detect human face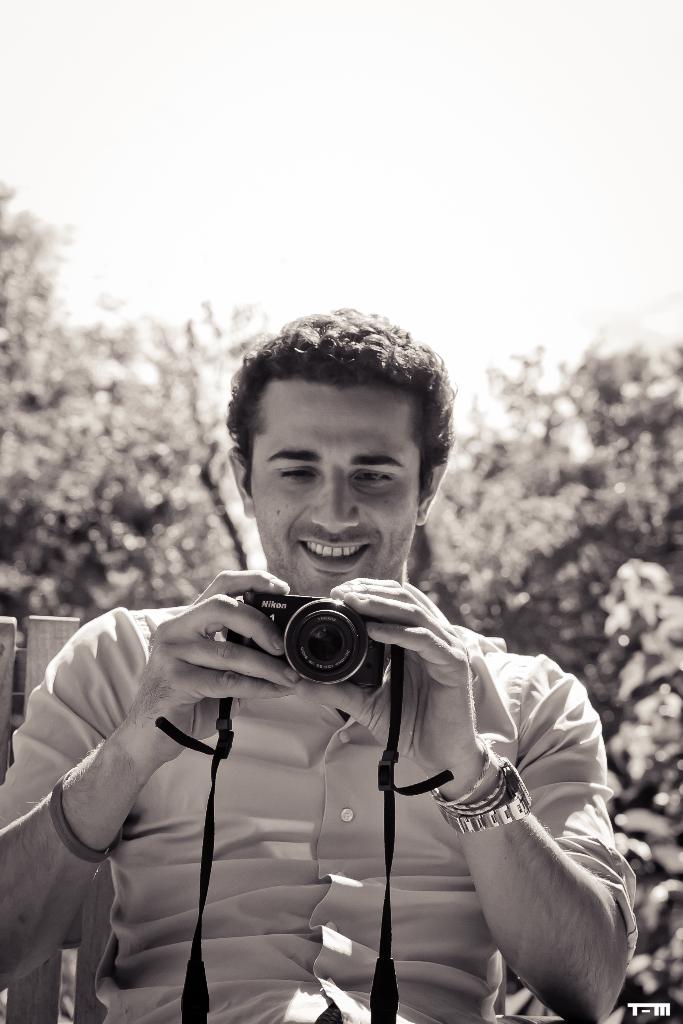
x1=252, y1=390, x2=420, y2=599
